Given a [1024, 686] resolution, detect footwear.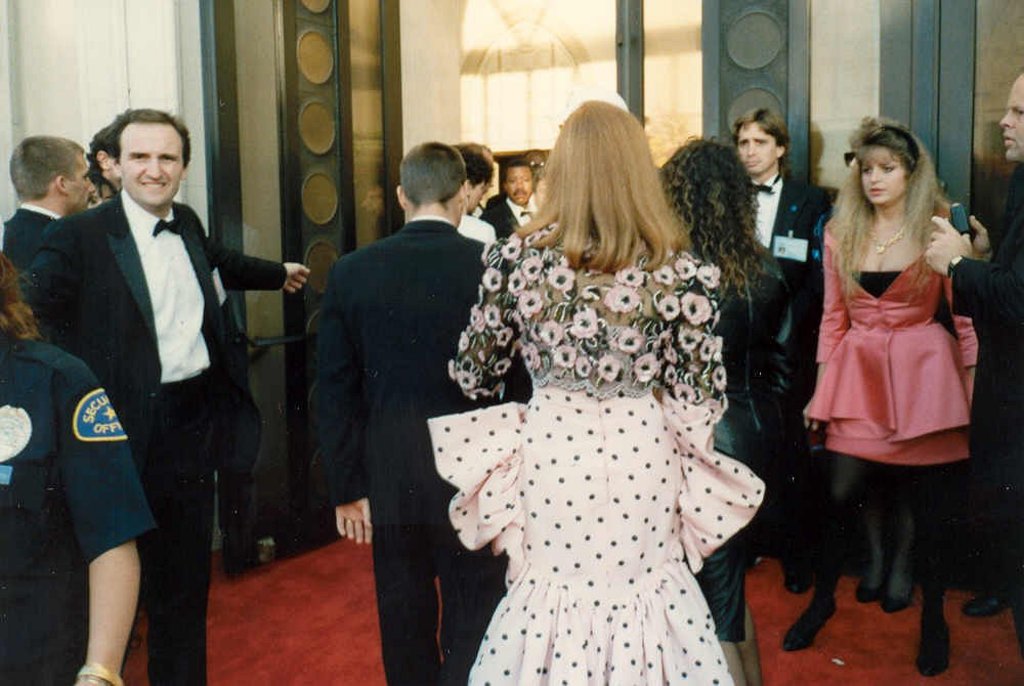
Rect(779, 555, 815, 593).
